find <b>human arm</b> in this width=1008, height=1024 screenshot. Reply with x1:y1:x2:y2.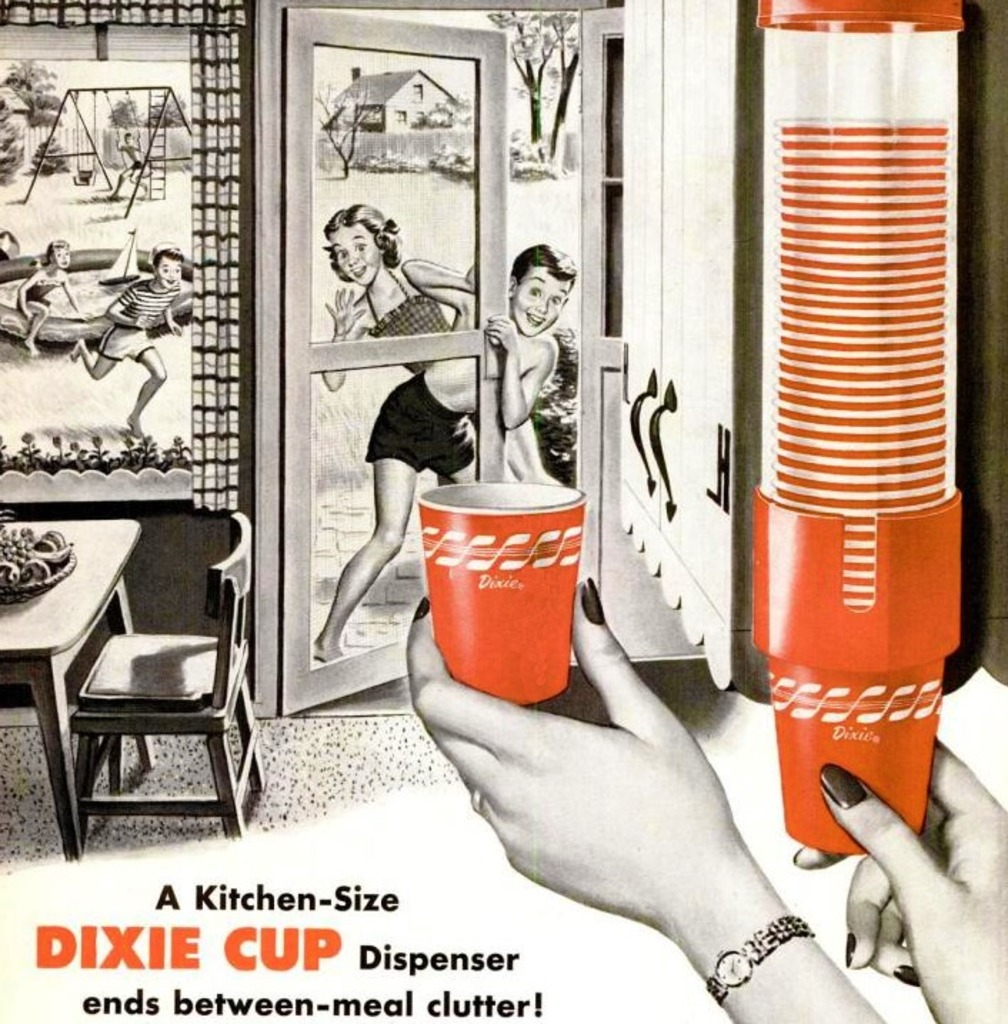
404:567:881:1023.
